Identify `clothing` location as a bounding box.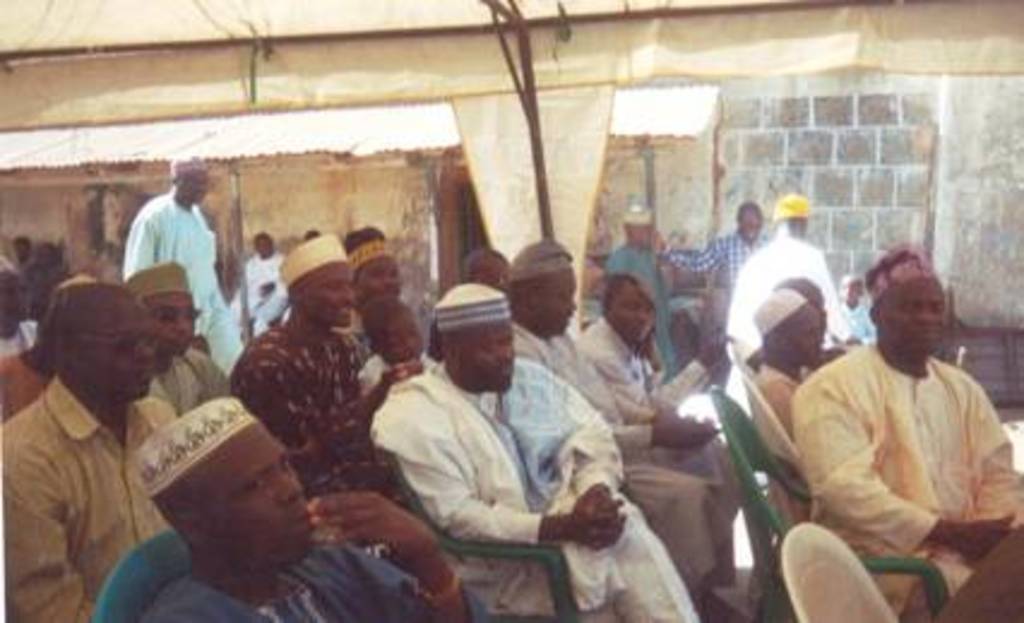
[left=240, top=318, right=404, bottom=517].
